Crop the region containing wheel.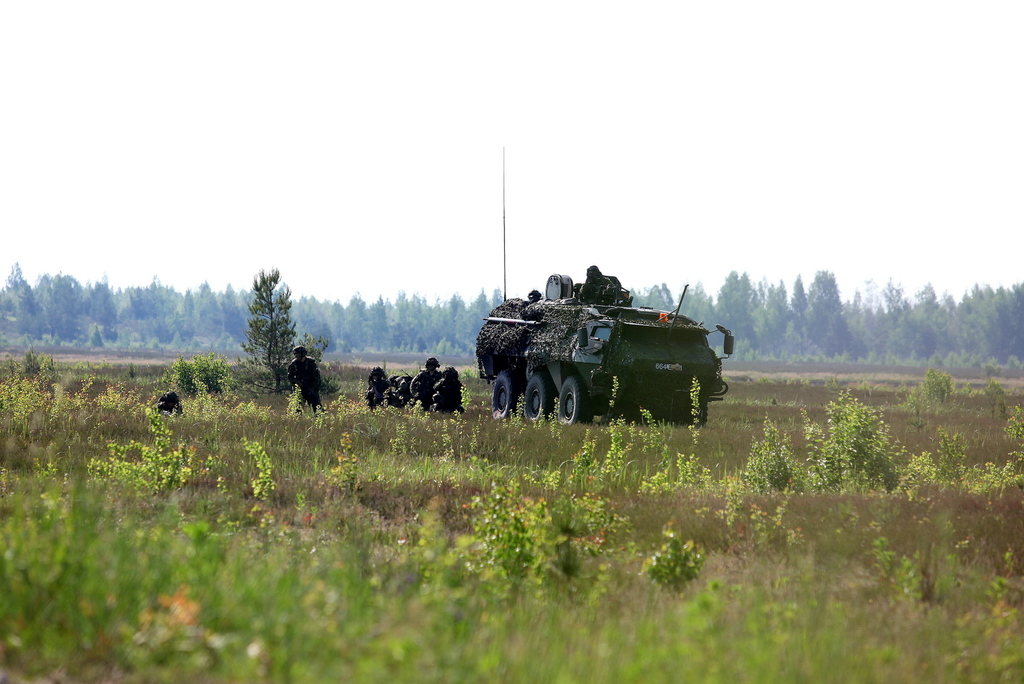
Crop region: region(559, 377, 592, 427).
